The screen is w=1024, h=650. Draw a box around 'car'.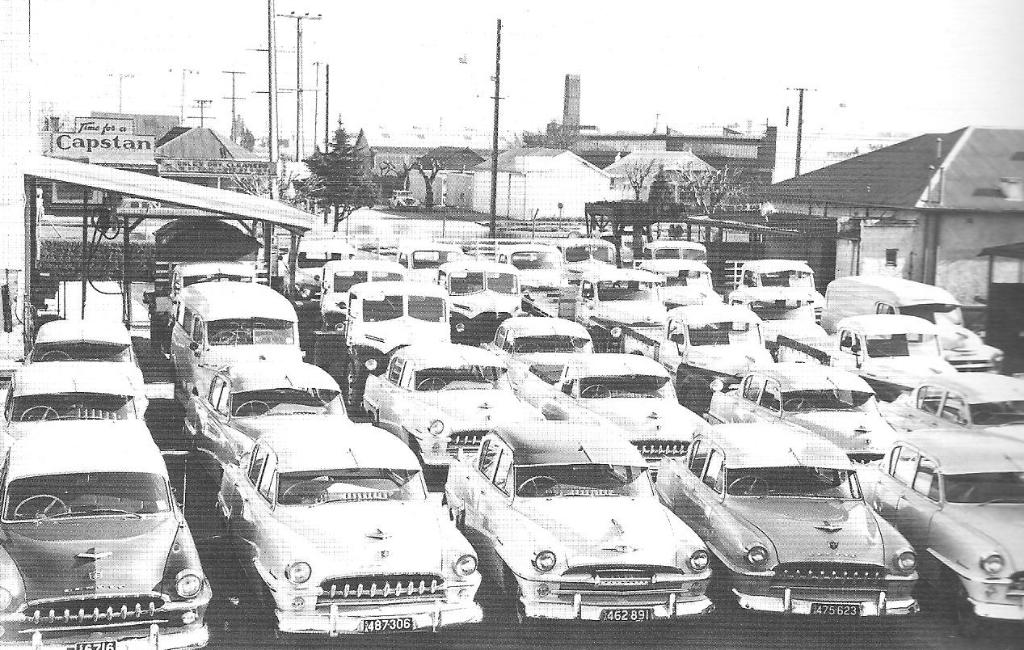
crop(436, 266, 529, 340).
